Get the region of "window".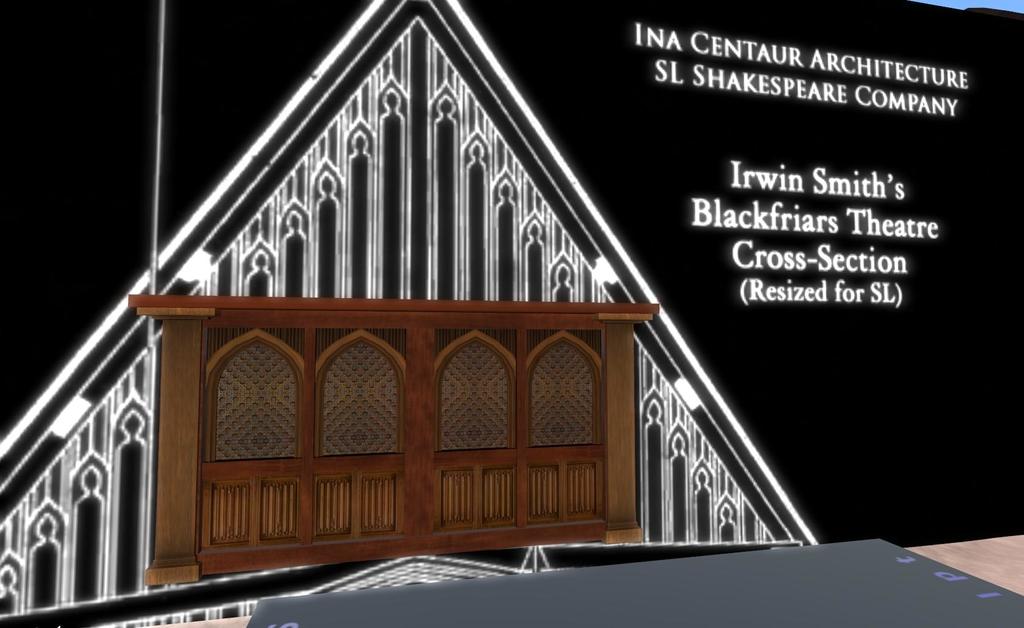
[x1=525, y1=335, x2=600, y2=529].
